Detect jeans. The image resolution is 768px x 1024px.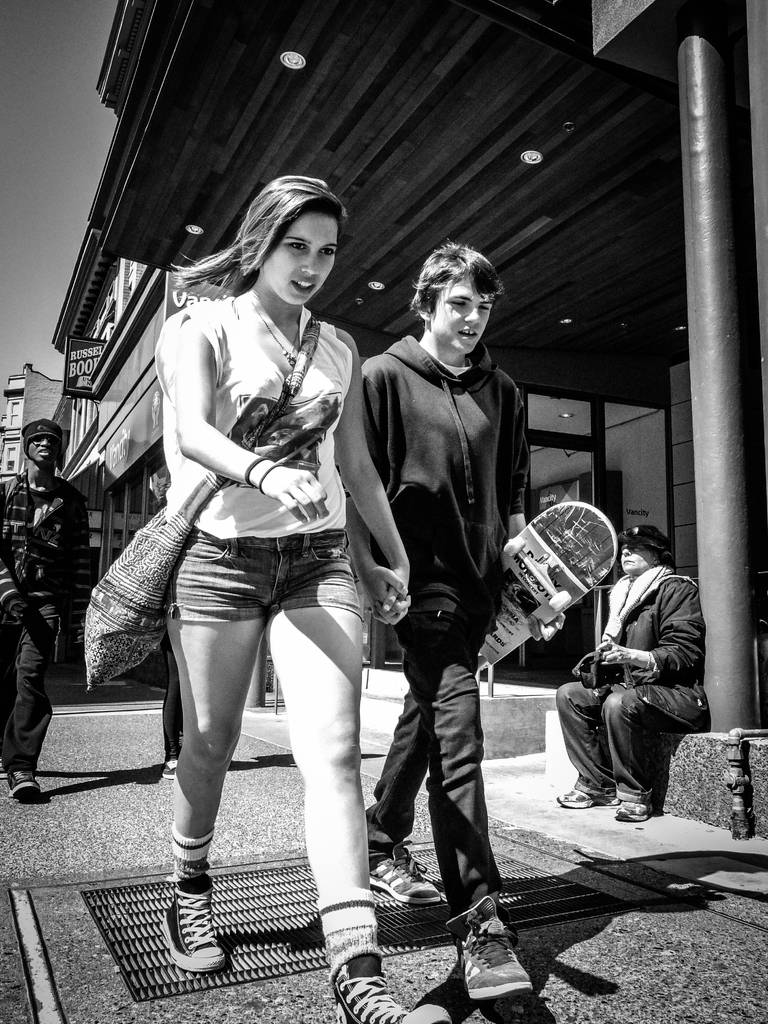
x1=356 y1=569 x2=519 y2=957.
